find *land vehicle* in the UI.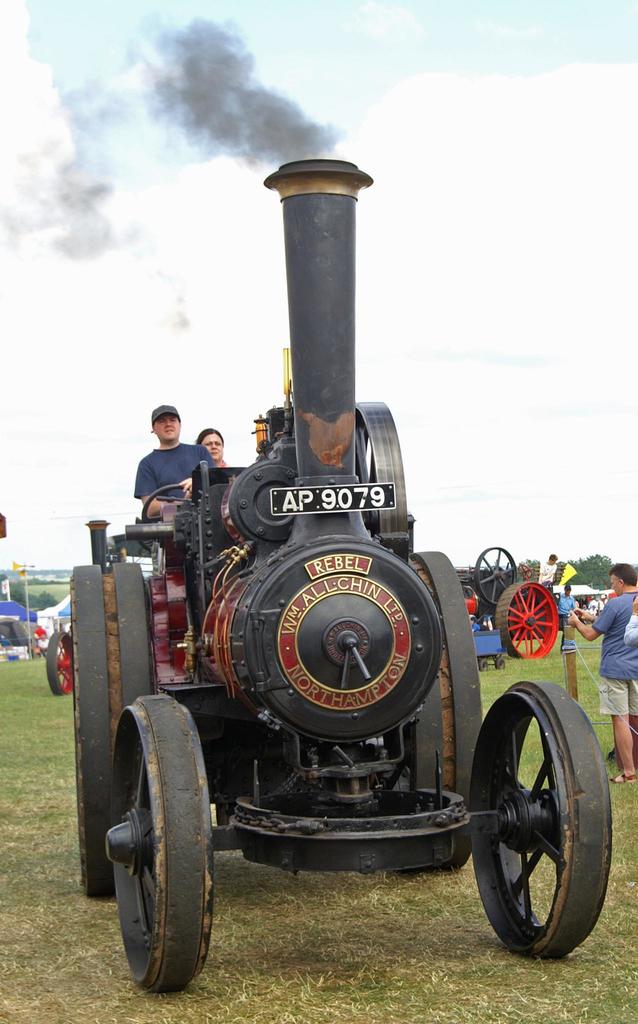
UI element at {"left": 38, "top": 303, "right": 592, "bottom": 998}.
